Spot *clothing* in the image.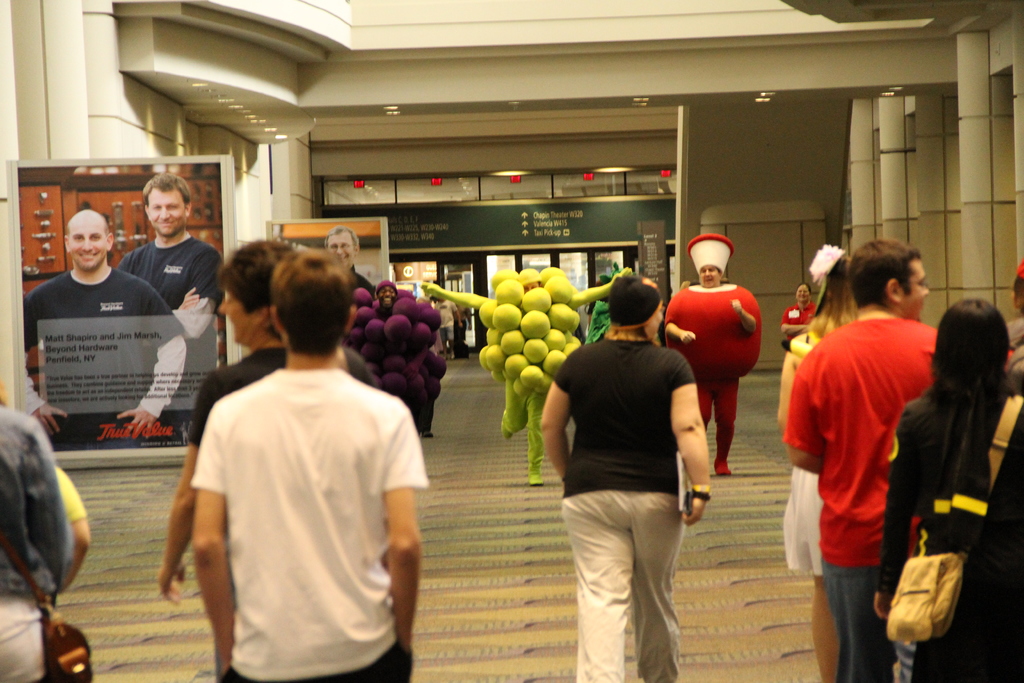
*clothing* found at region(0, 403, 81, 678).
